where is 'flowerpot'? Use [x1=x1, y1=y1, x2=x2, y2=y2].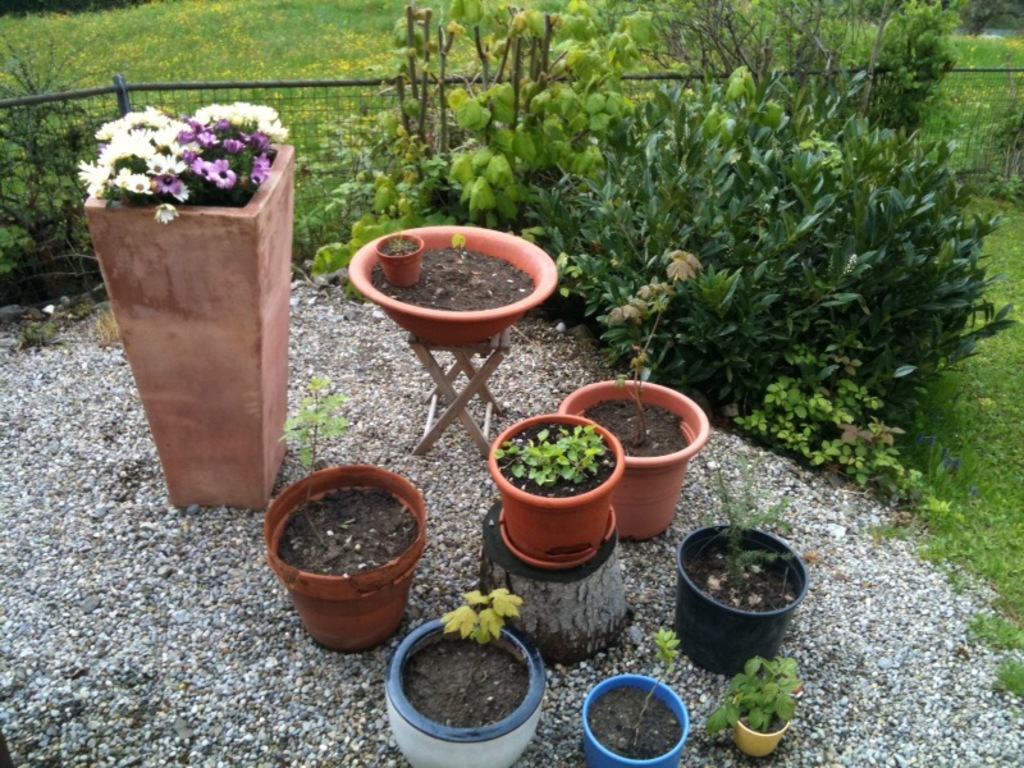
[x1=383, y1=608, x2=548, y2=767].
